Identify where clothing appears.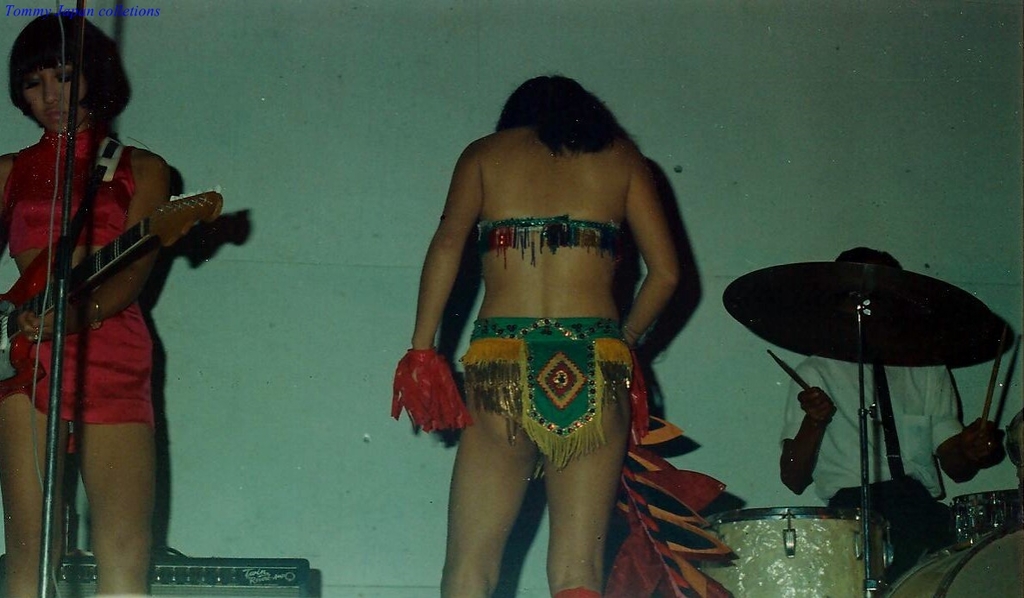
Appears at locate(783, 349, 981, 543).
